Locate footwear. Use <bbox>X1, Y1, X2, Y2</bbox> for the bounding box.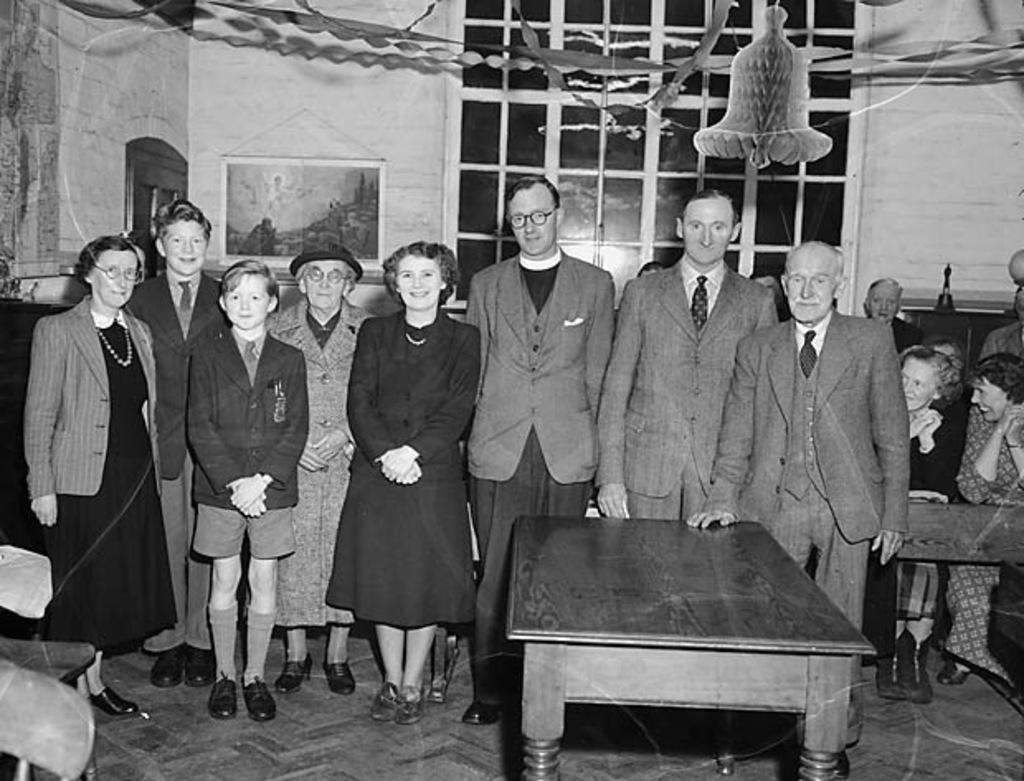
<bbox>897, 631, 935, 700</bbox>.
